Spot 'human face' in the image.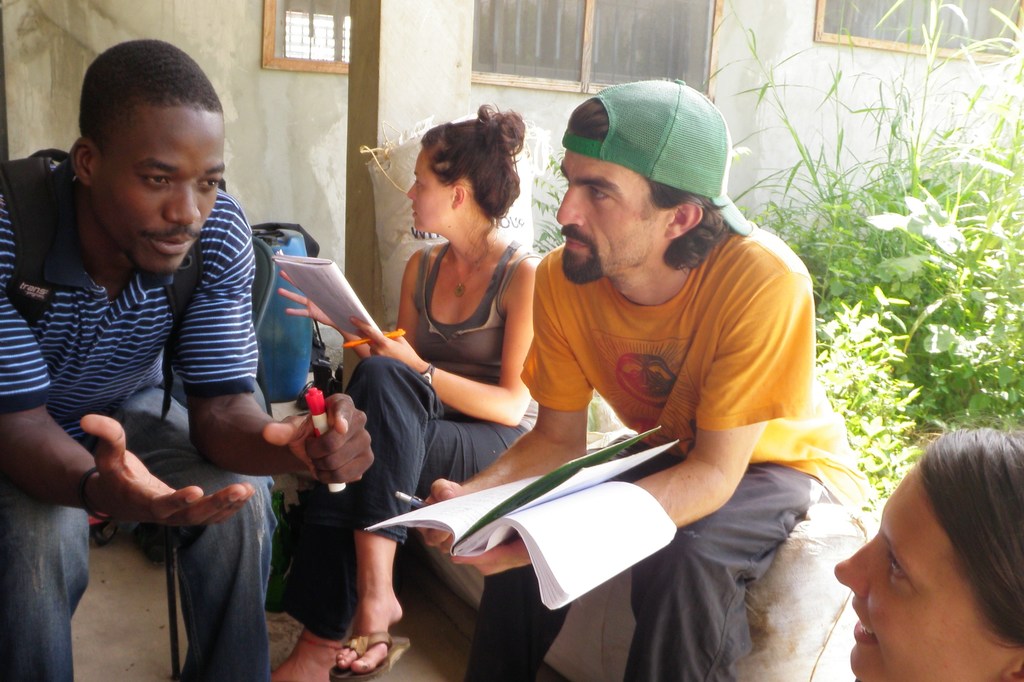
'human face' found at [left=408, top=150, right=452, bottom=229].
